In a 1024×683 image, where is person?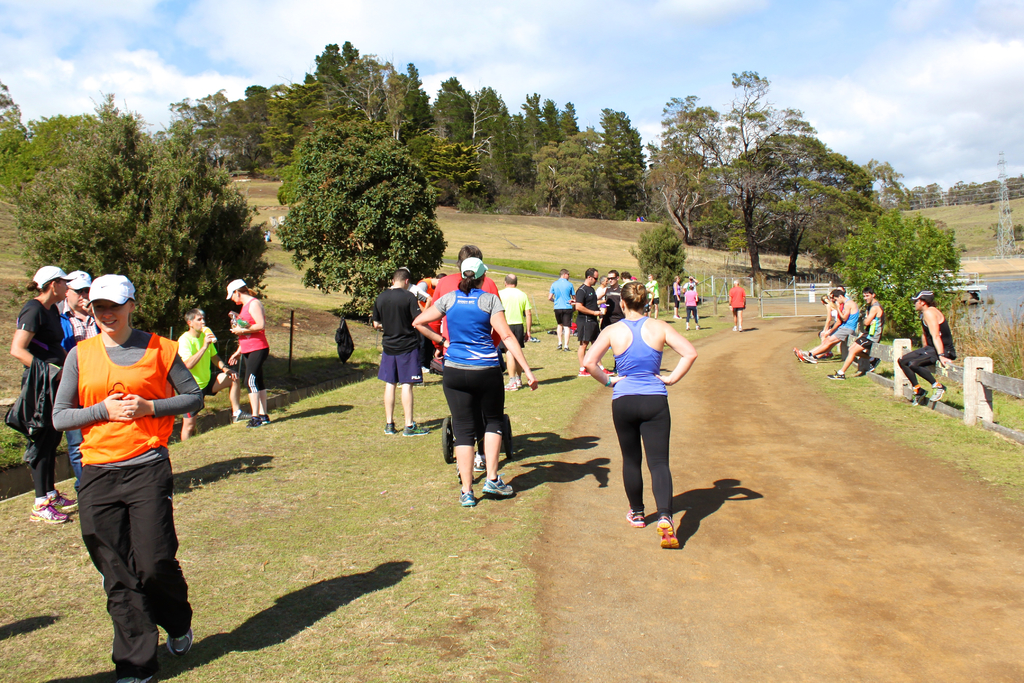
select_region(499, 269, 535, 386).
